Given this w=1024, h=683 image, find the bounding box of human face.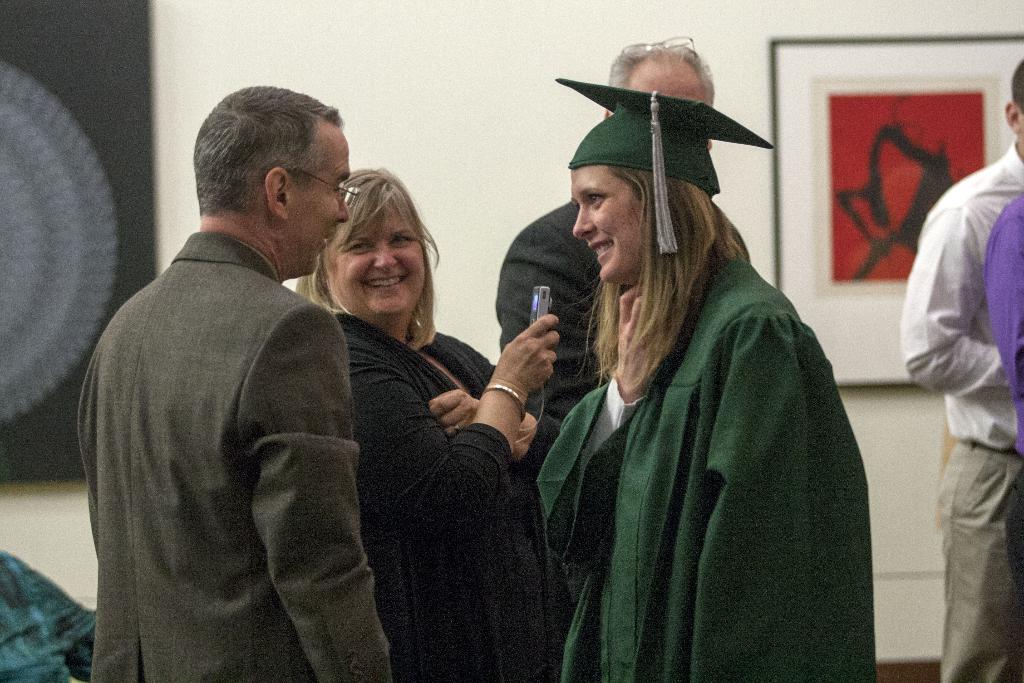
BBox(291, 120, 351, 274).
